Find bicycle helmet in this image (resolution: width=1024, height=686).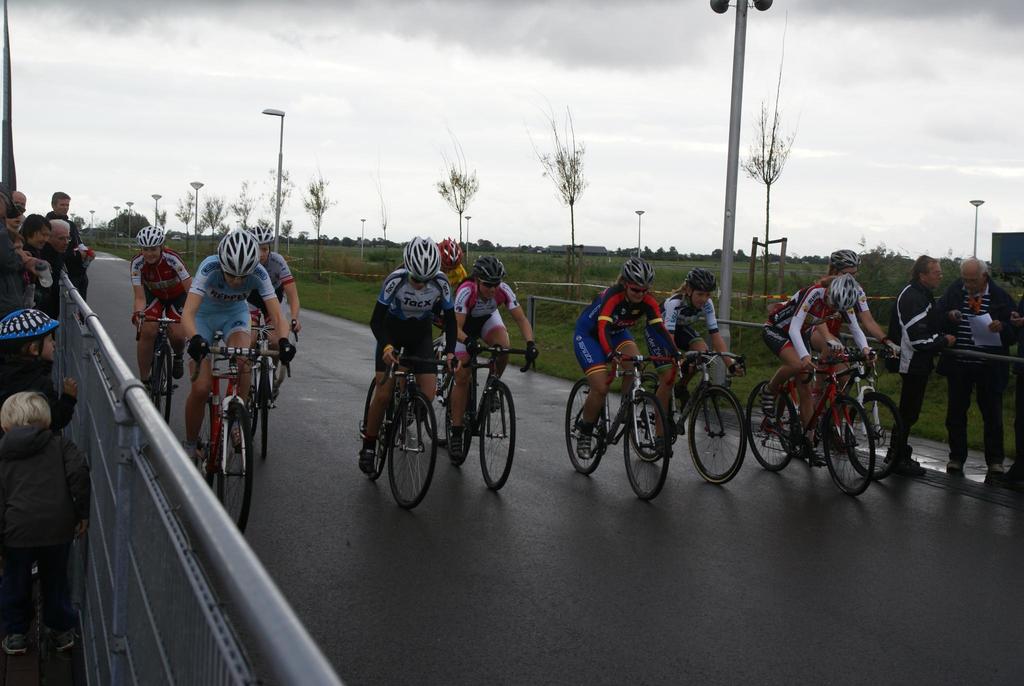
bbox=[624, 259, 657, 288].
